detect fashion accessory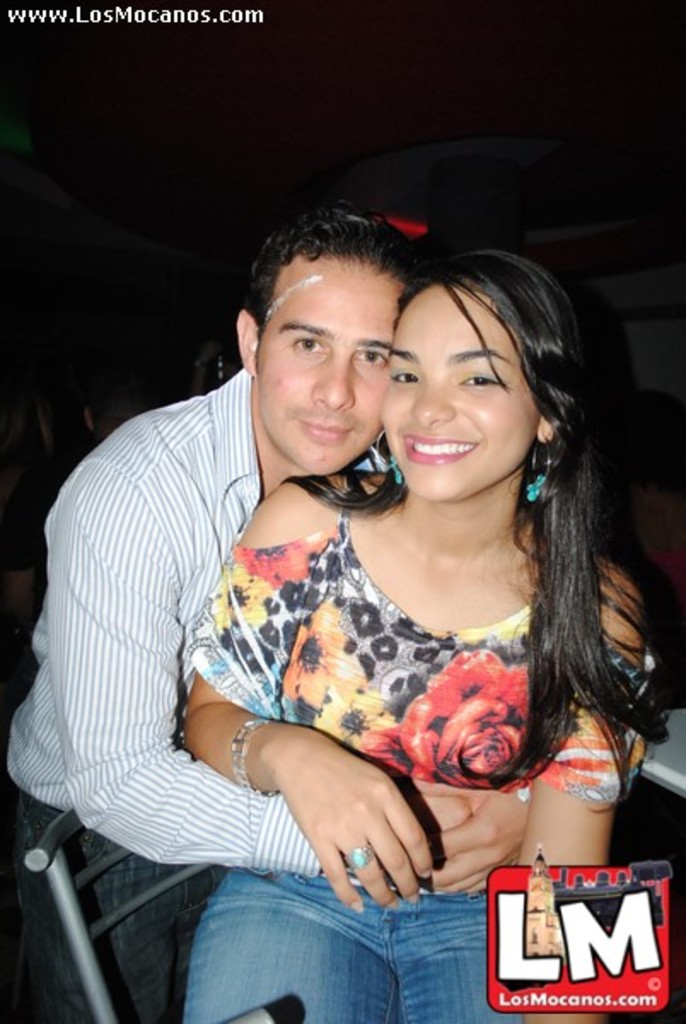
522,433,555,503
